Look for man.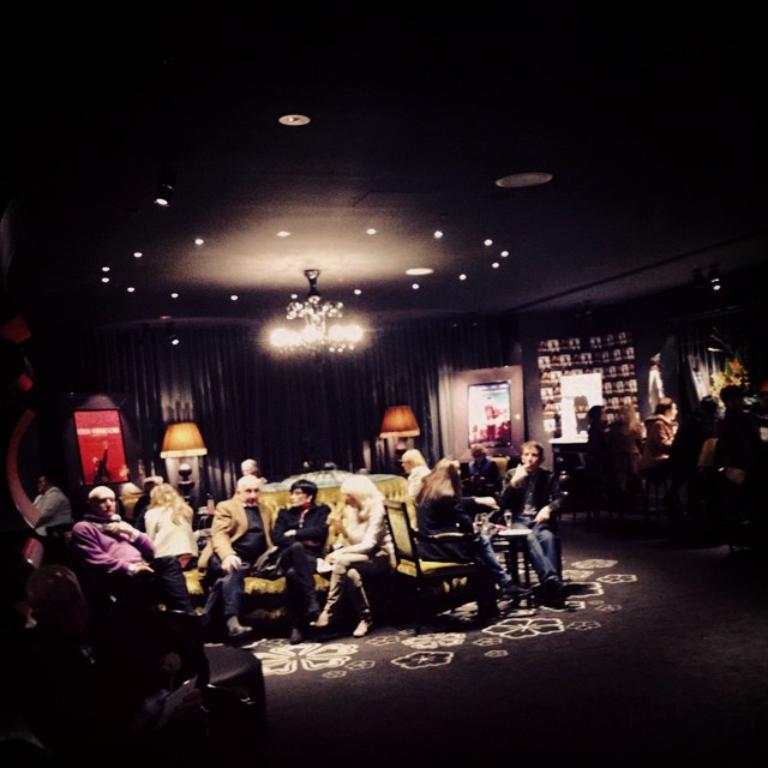
Found: <box>188,473,275,641</box>.
